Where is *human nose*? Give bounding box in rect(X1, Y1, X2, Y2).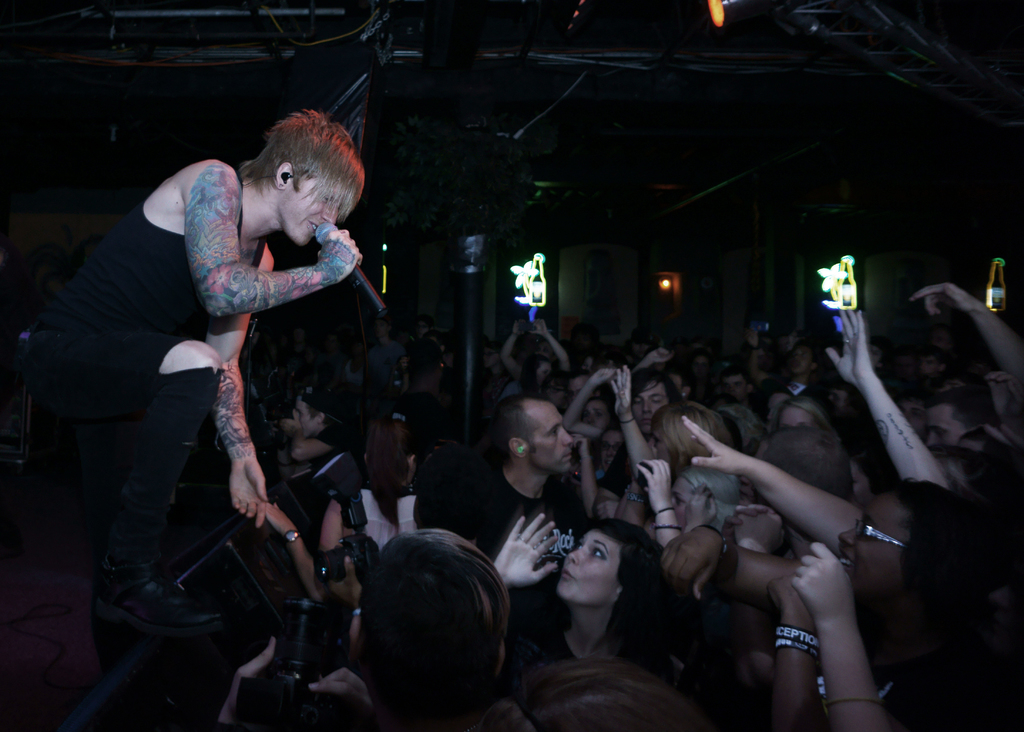
rect(561, 426, 573, 444).
